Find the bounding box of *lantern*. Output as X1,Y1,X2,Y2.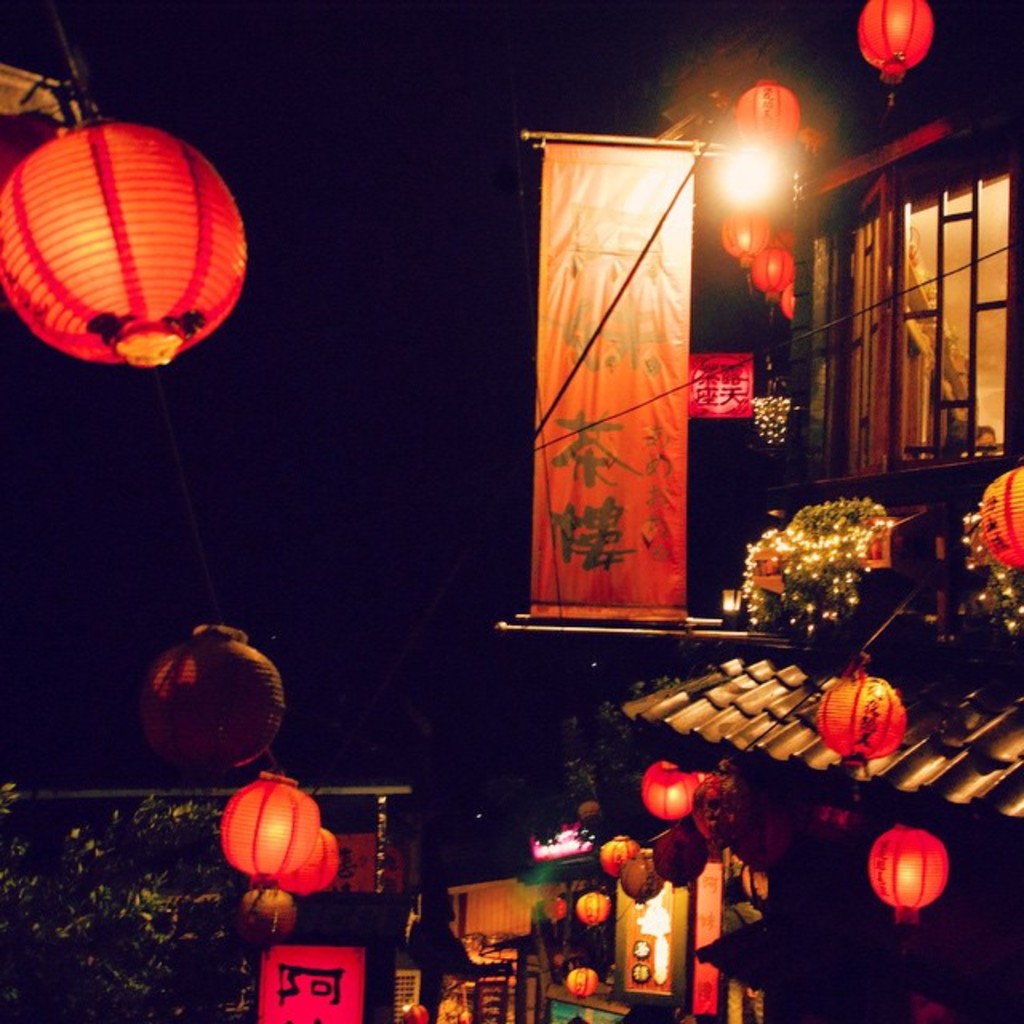
600,835,643,880.
